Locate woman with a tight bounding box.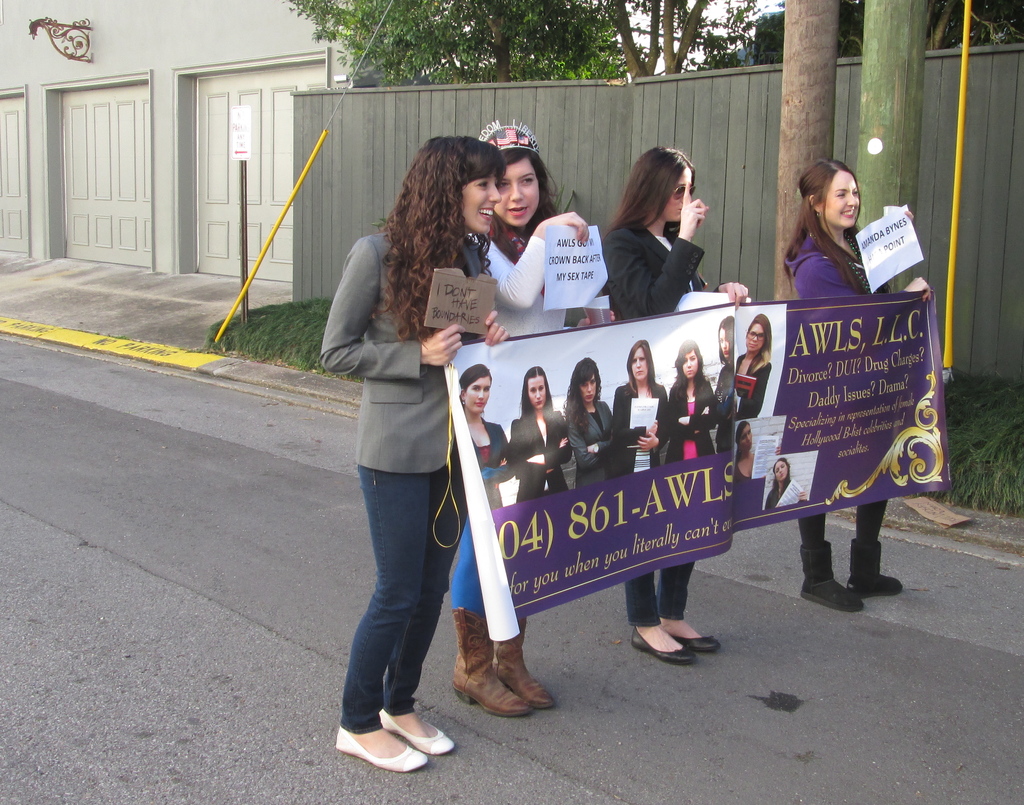
{"left": 597, "top": 147, "right": 722, "bottom": 663}.
